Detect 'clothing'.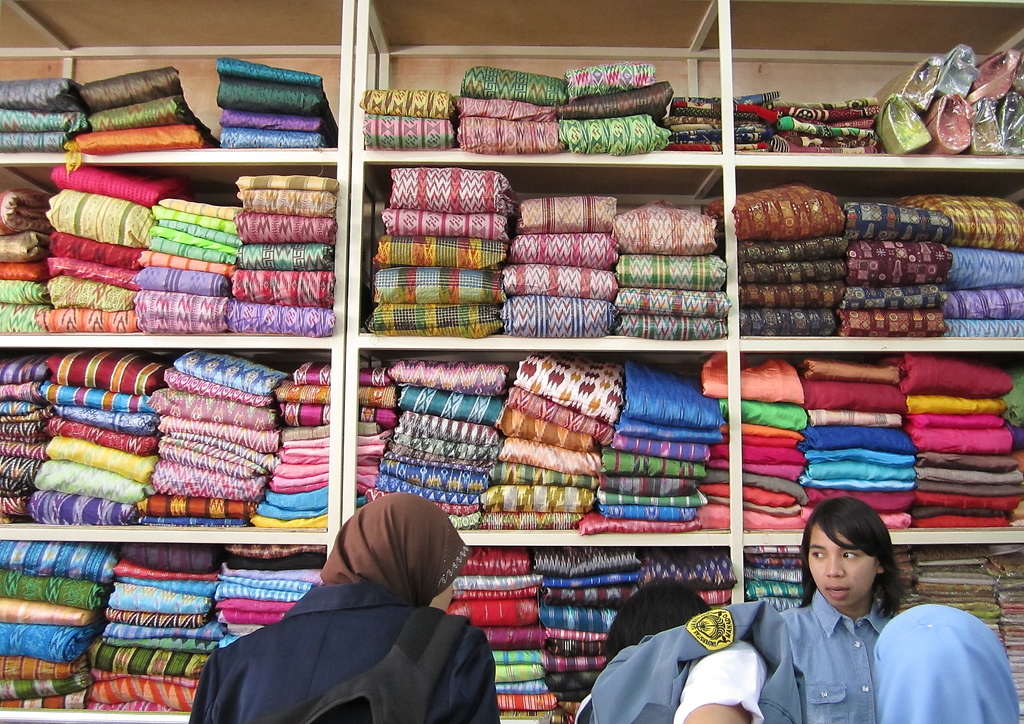
Detected at [365, 165, 732, 339].
